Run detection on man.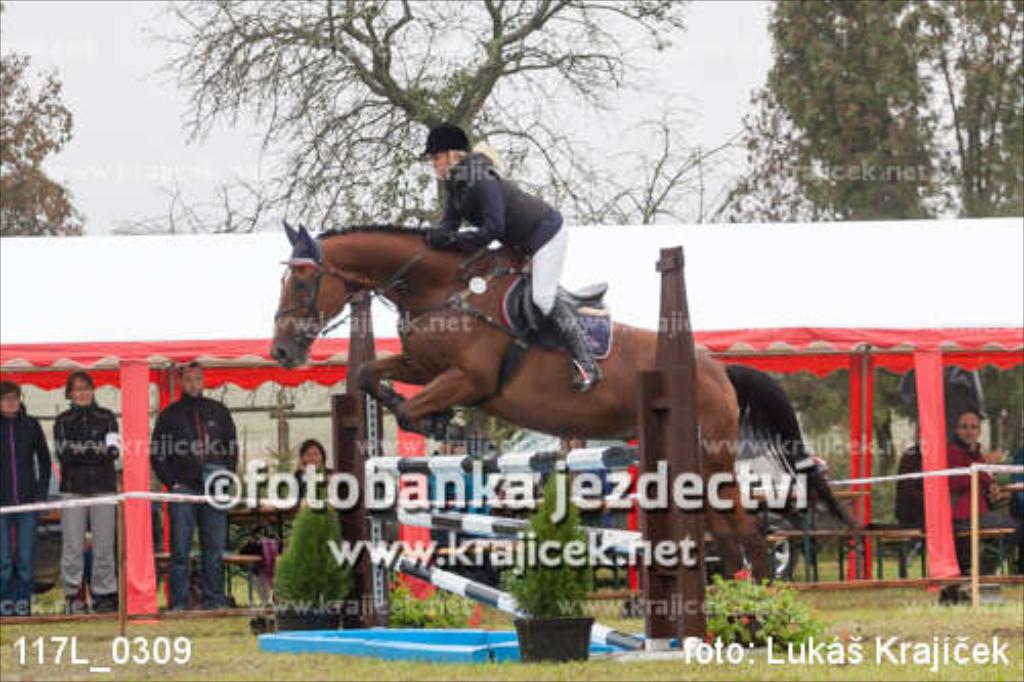
Result: rect(55, 365, 119, 612).
